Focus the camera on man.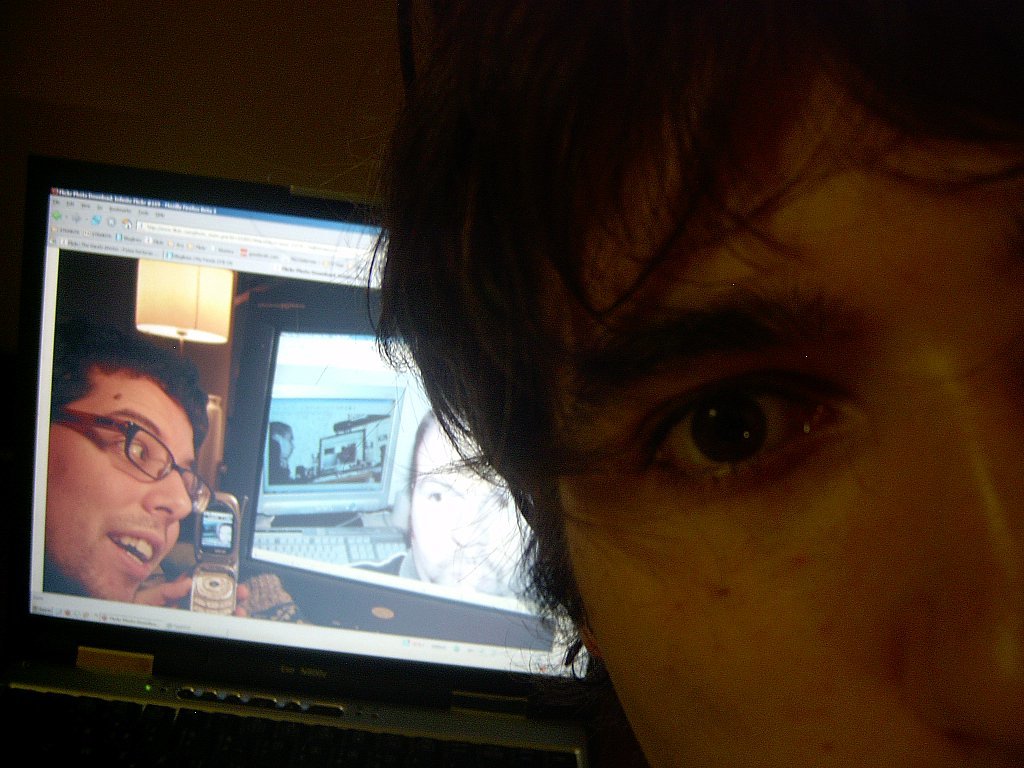
Focus region: detection(18, 317, 257, 652).
